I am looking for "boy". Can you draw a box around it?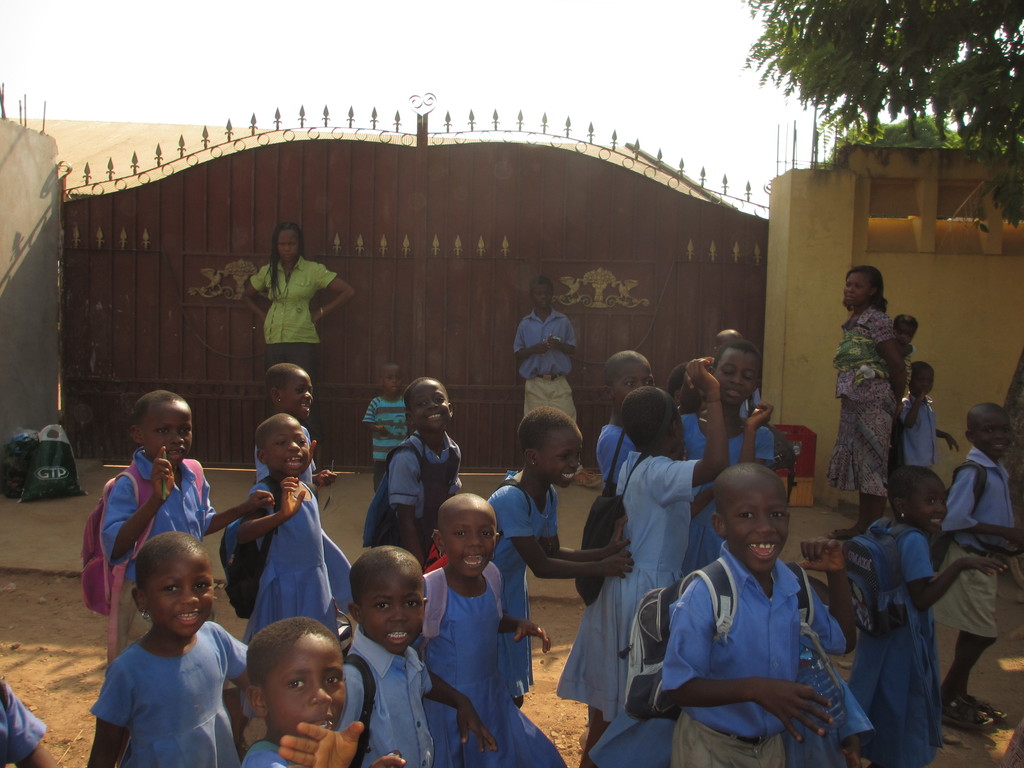
Sure, the bounding box is bbox(513, 273, 600, 487).
